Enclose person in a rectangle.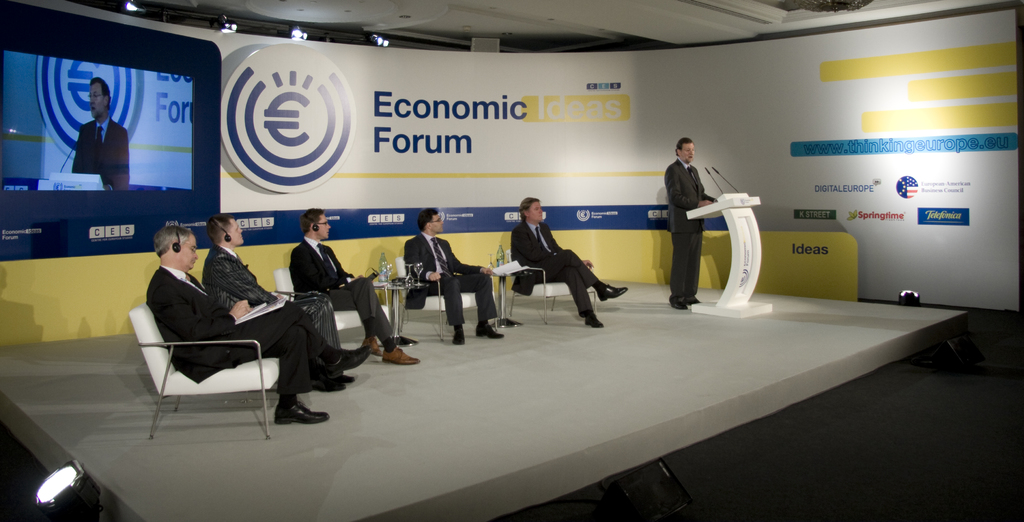
510/196/598/327.
